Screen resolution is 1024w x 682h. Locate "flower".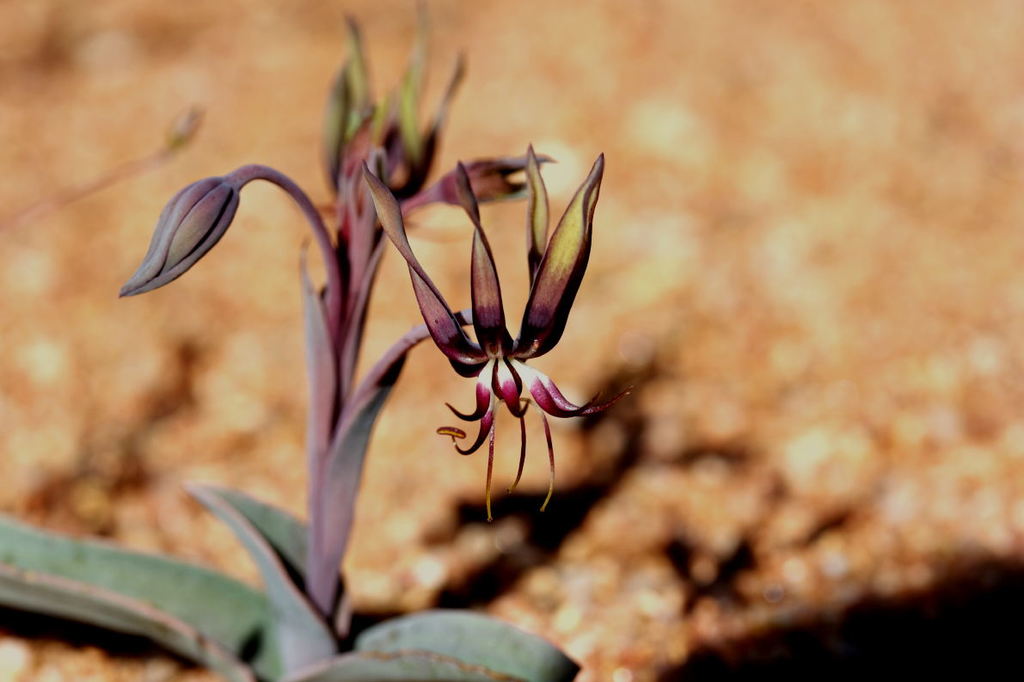
box(362, 140, 609, 514).
